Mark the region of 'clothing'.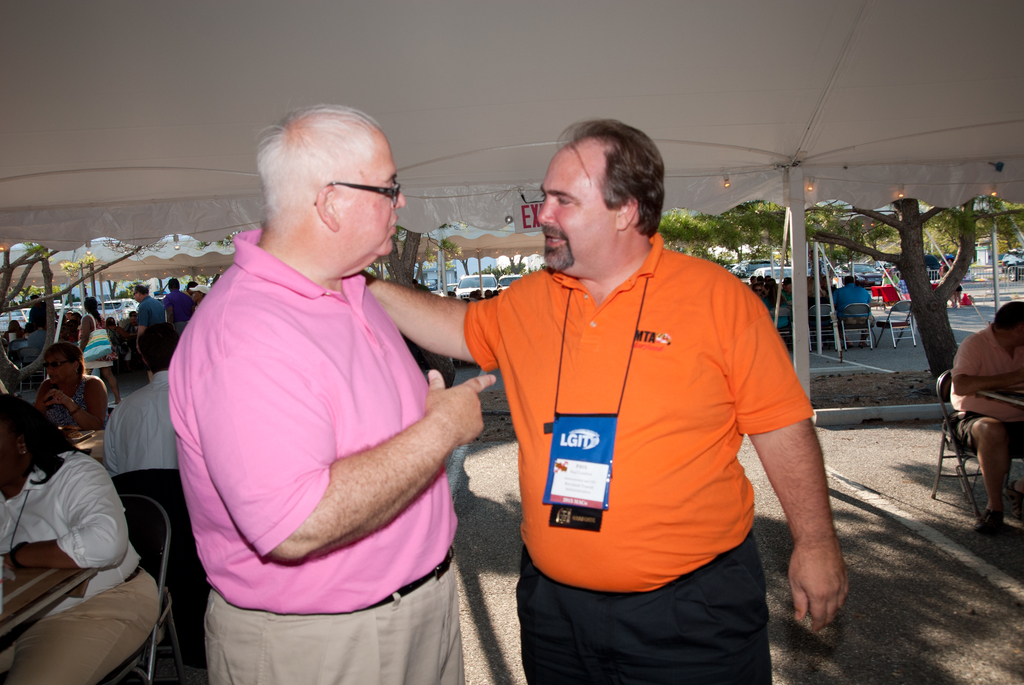
Region: left=9, top=414, right=153, bottom=672.
